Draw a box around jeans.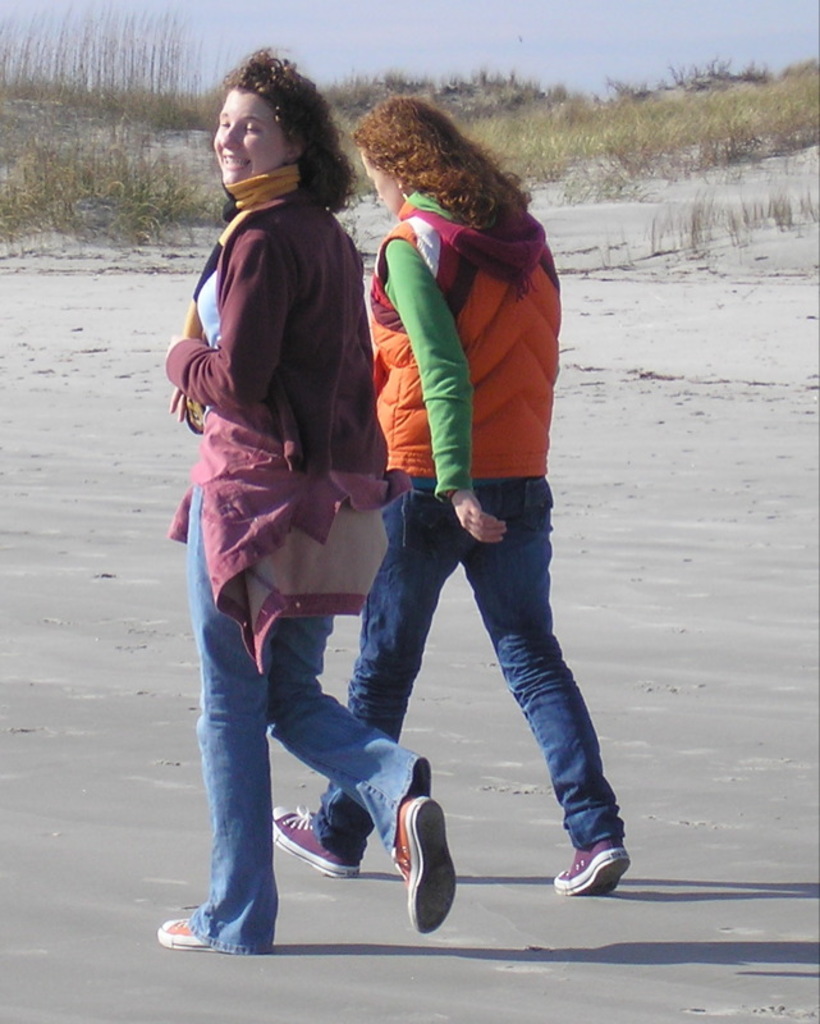
detection(326, 485, 636, 874).
